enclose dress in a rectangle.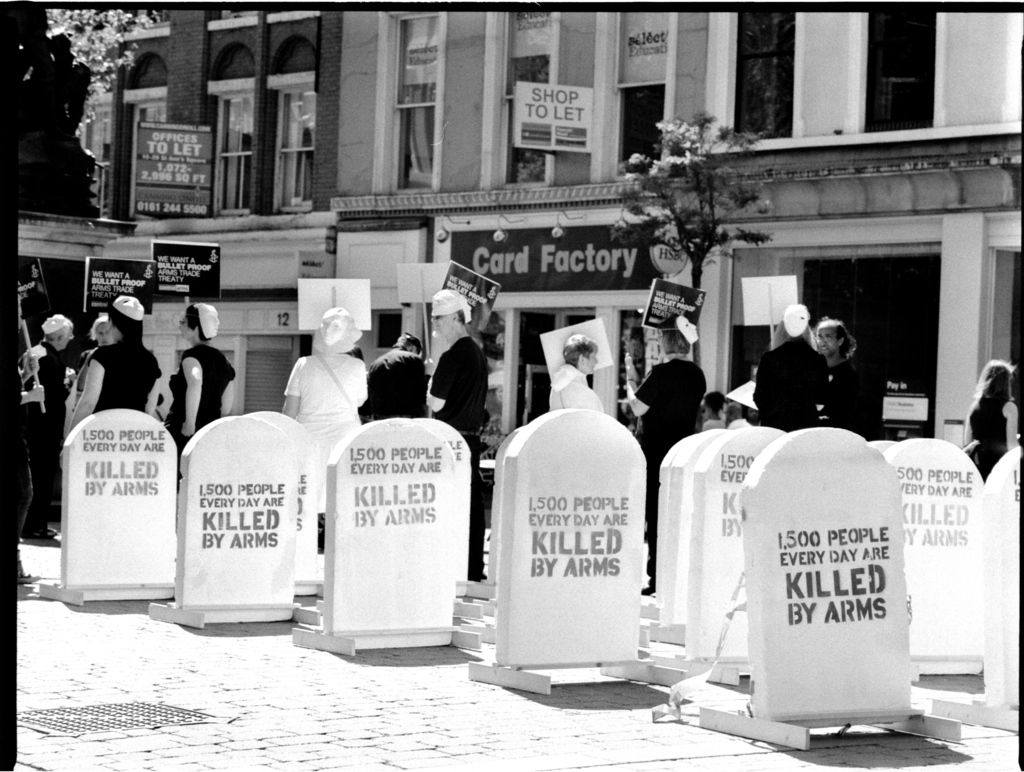
[x1=966, y1=398, x2=1007, y2=479].
